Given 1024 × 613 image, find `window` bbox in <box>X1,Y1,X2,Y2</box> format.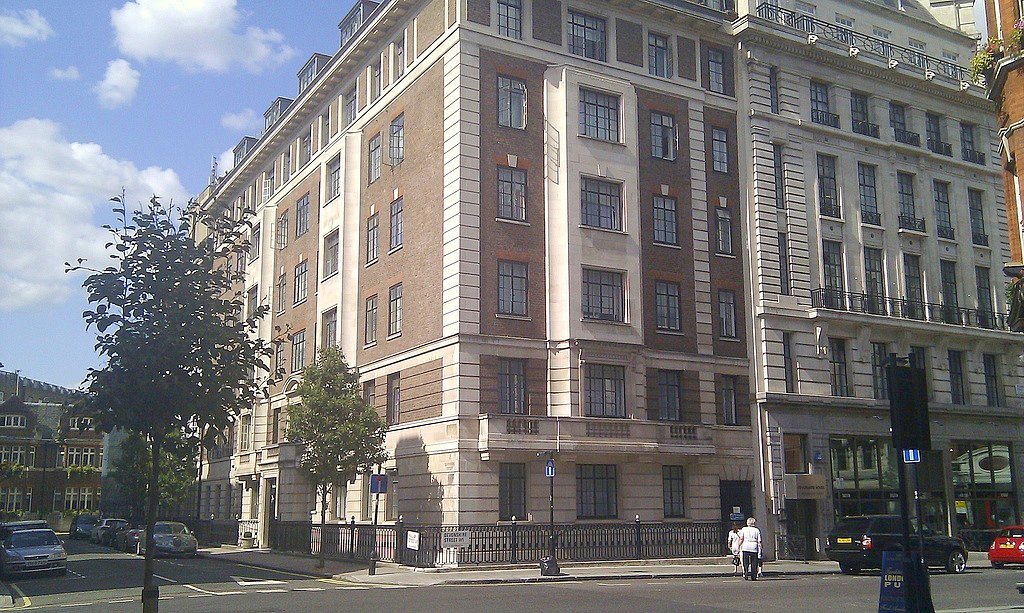
<box>712,123,733,175</box>.
